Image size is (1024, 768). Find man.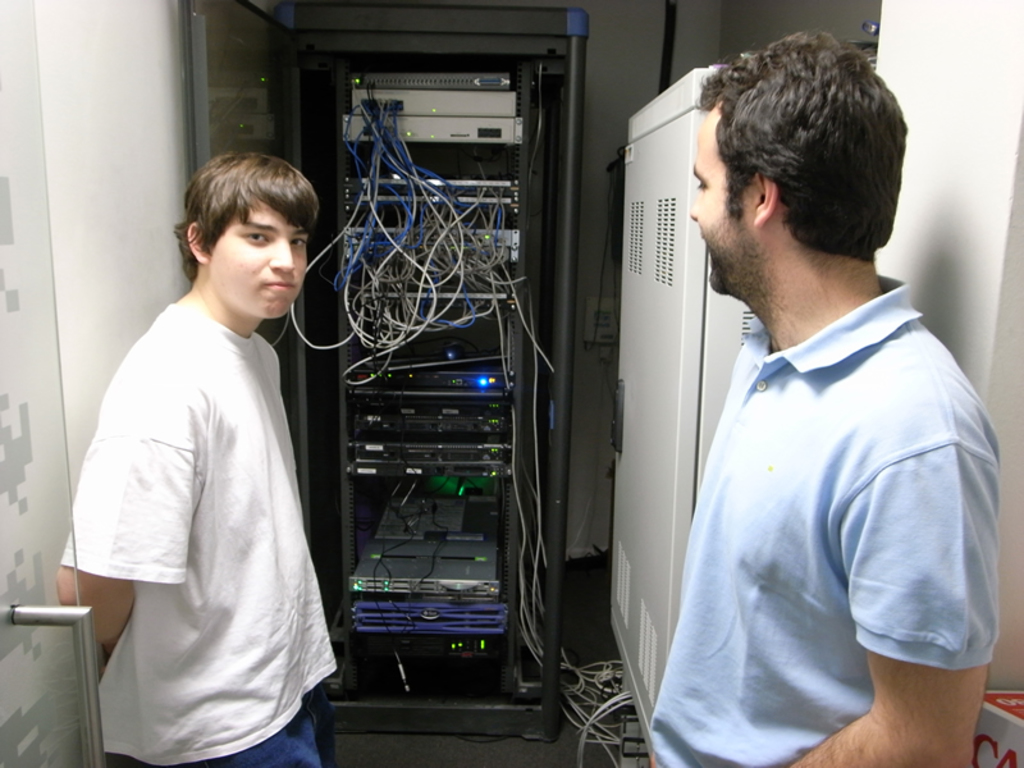
bbox=[52, 148, 348, 767].
